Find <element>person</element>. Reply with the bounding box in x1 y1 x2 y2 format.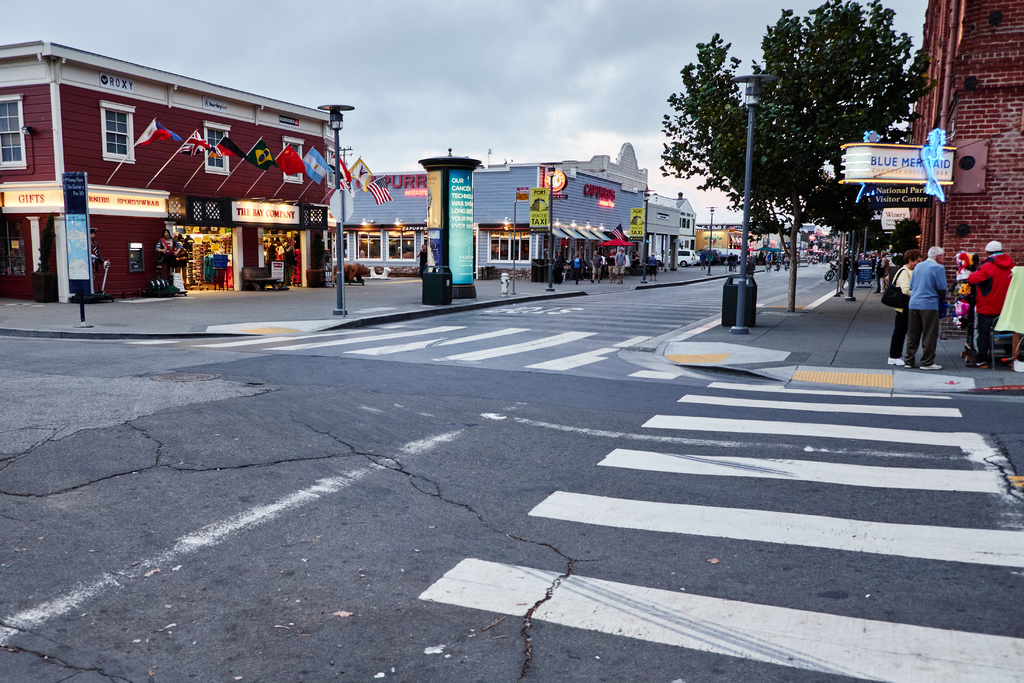
699 245 705 274.
